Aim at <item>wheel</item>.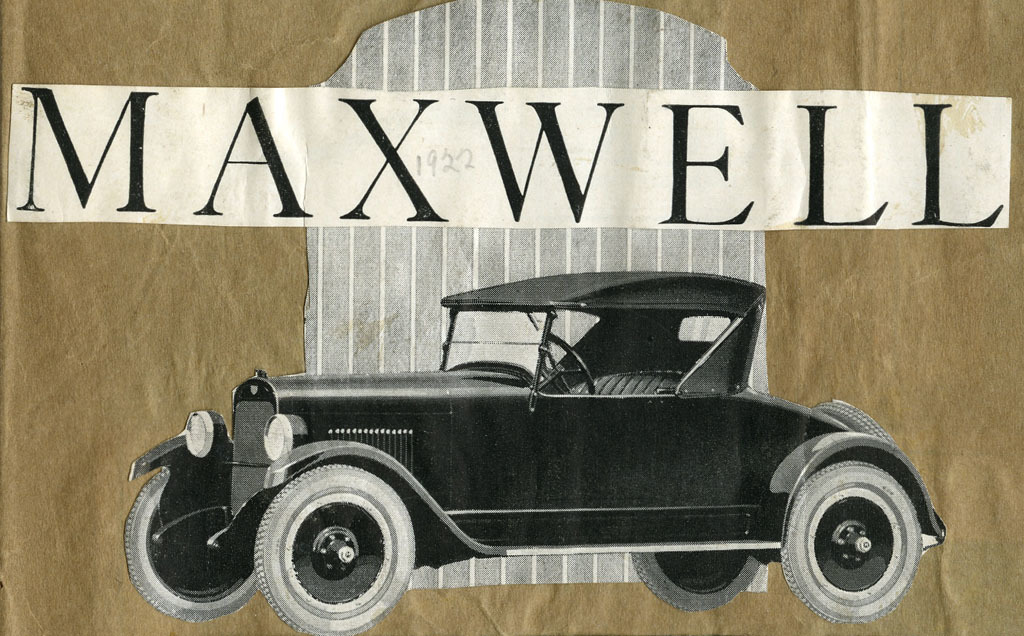
Aimed at 777, 459, 927, 633.
